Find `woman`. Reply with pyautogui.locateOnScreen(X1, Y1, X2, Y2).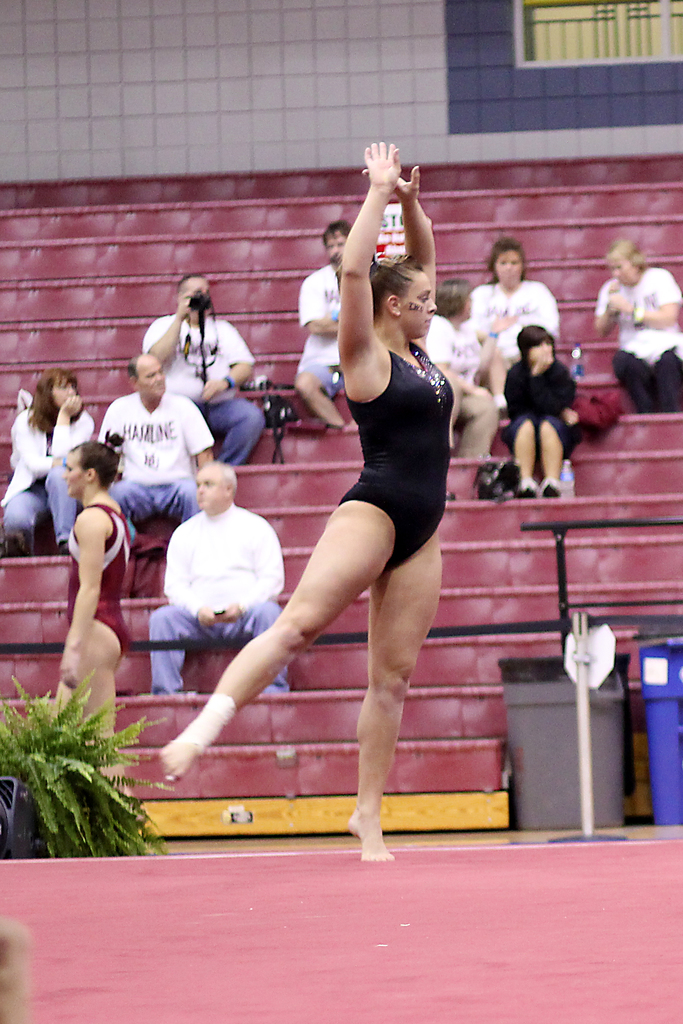
pyautogui.locateOnScreen(589, 232, 682, 413).
